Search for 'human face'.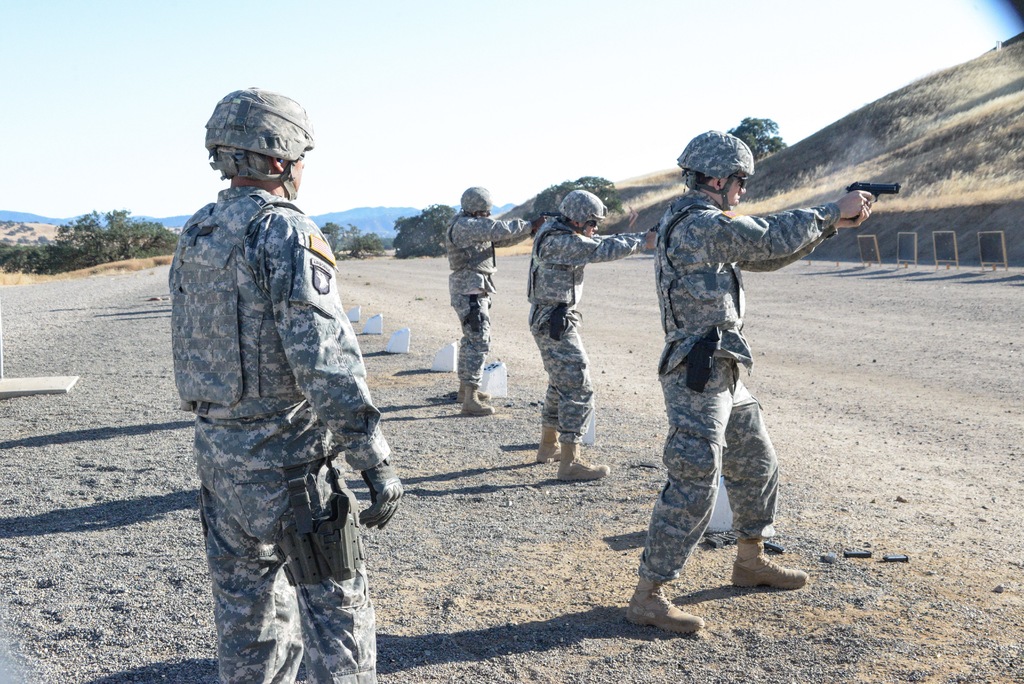
Found at [left=721, top=172, right=745, bottom=210].
